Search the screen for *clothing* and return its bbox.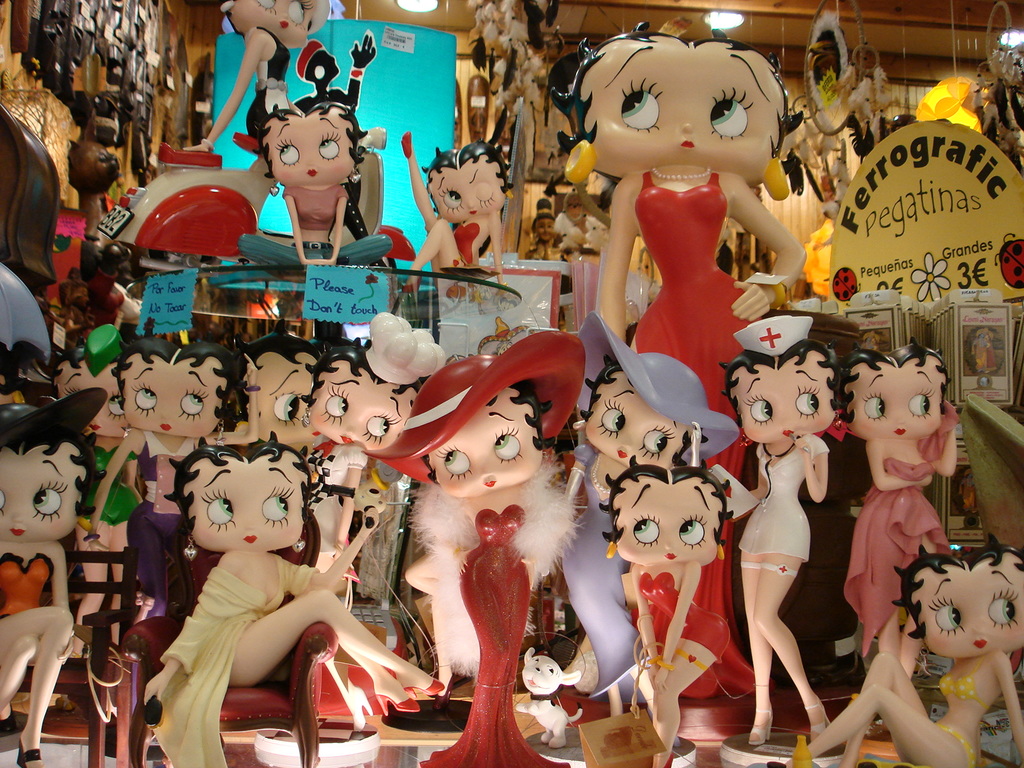
Found: {"x1": 424, "y1": 498, "x2": 579, "y2": 767}.
